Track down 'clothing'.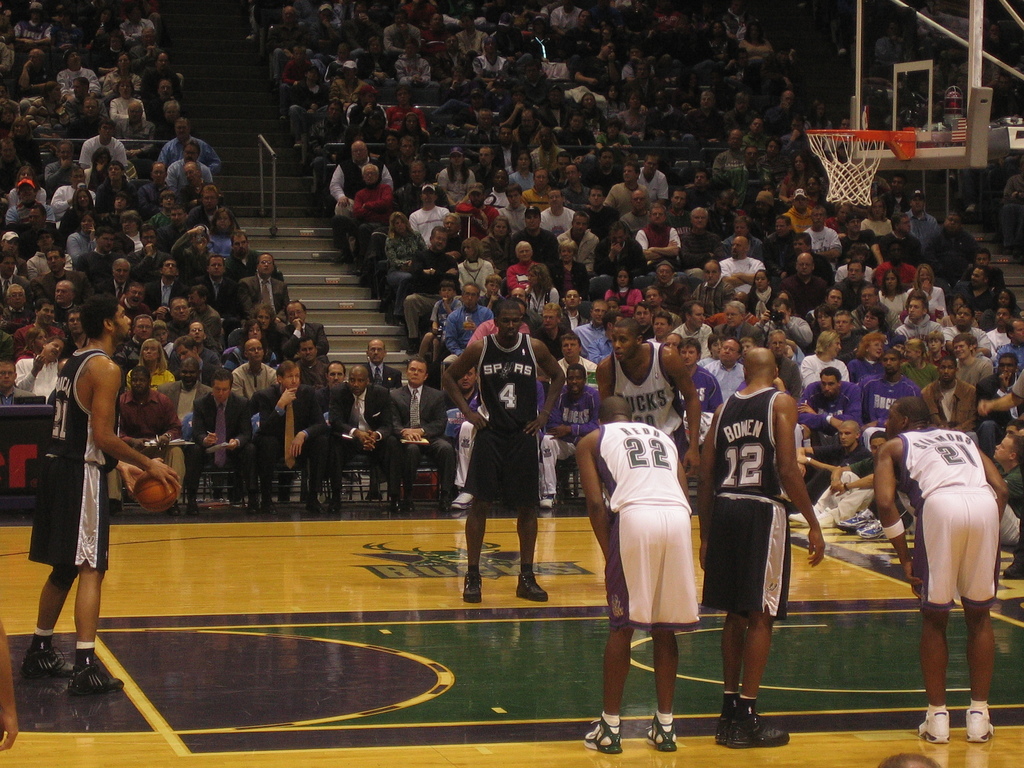
Tracked to (921, 379, 977, 429).
